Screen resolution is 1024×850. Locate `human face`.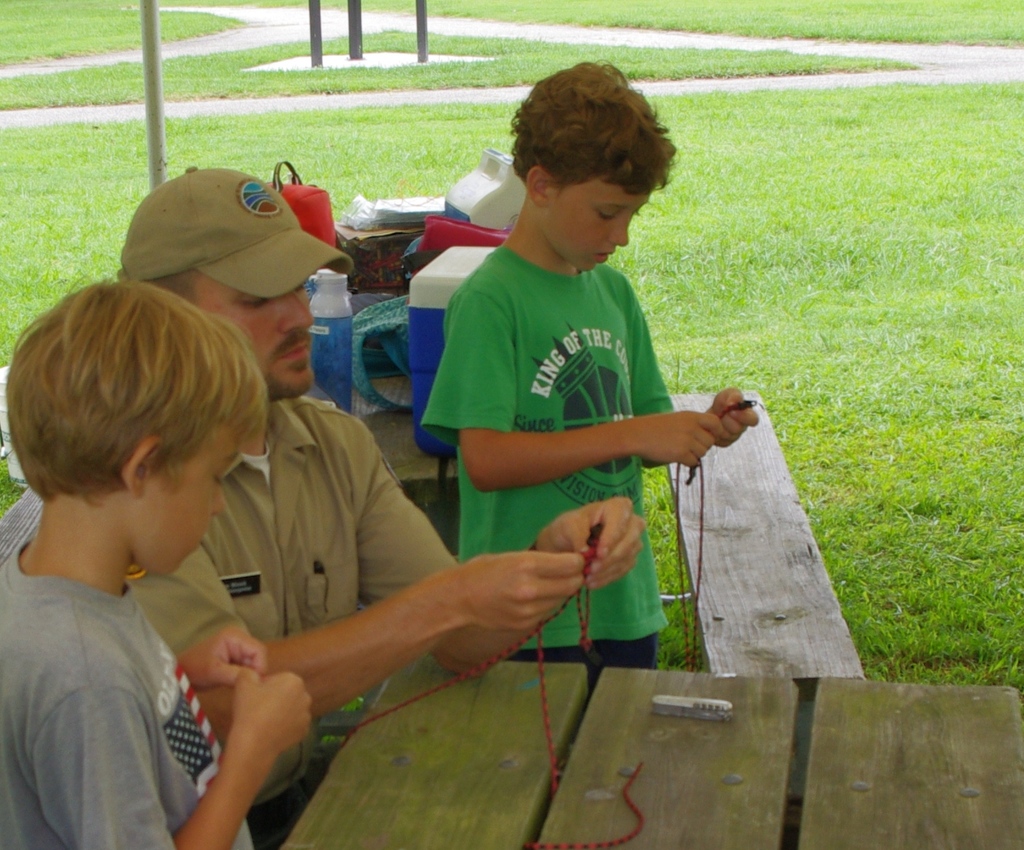
bbox(137, 422, 252, 578).
